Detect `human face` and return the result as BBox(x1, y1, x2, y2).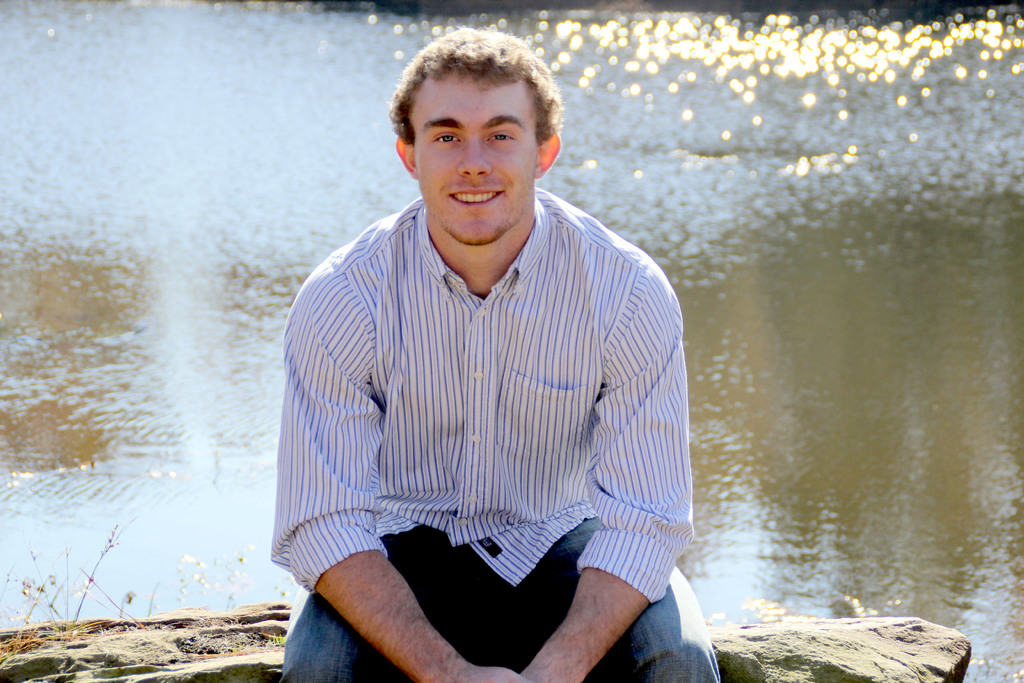
BBox(419, 63, 541, 243).
